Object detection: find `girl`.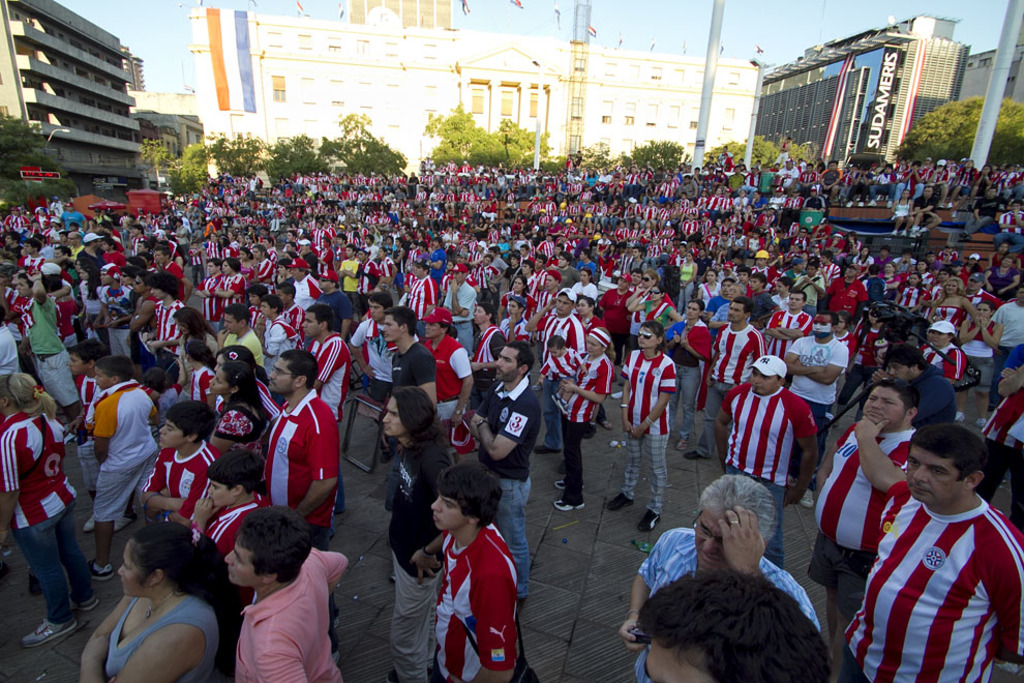
(left=212, top=360, right=271, bottom=454).
